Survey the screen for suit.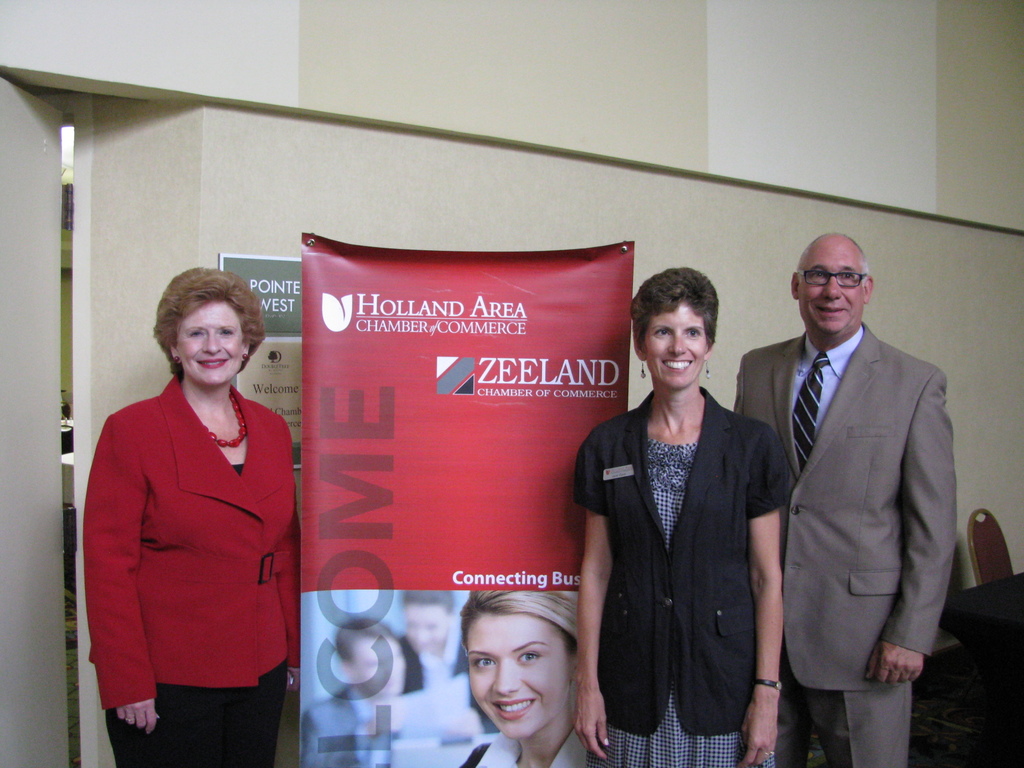
Survey found: <box>746,219,968,767</box>.
